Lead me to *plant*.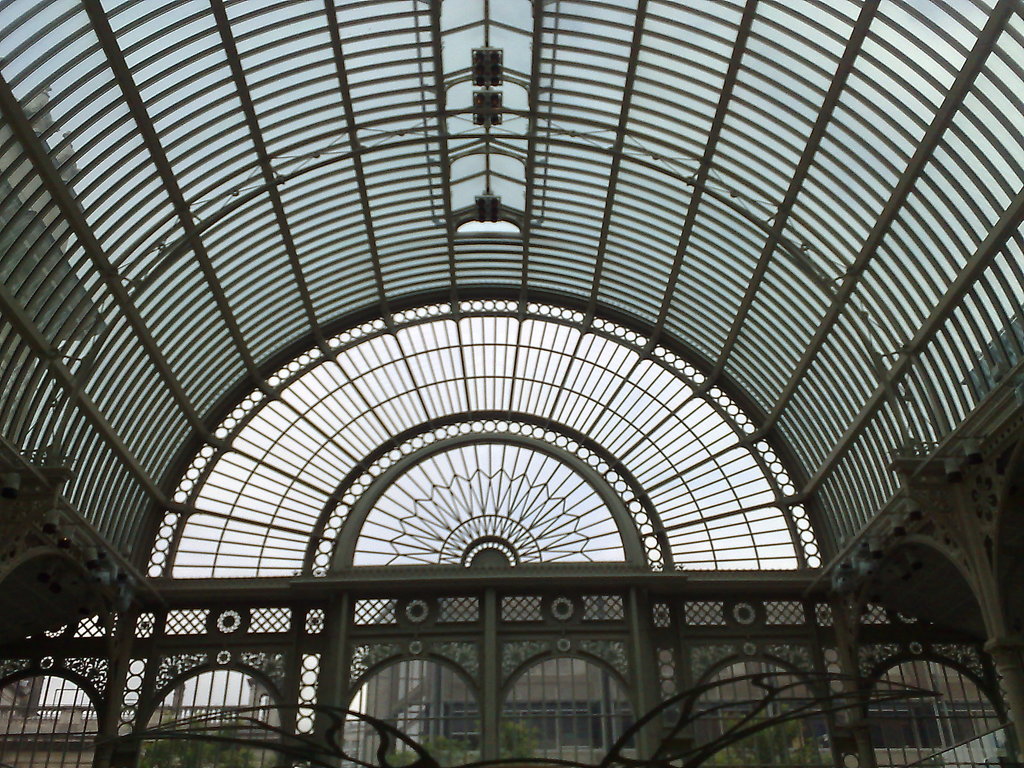
Lead to [691, 703, 835, 767].
